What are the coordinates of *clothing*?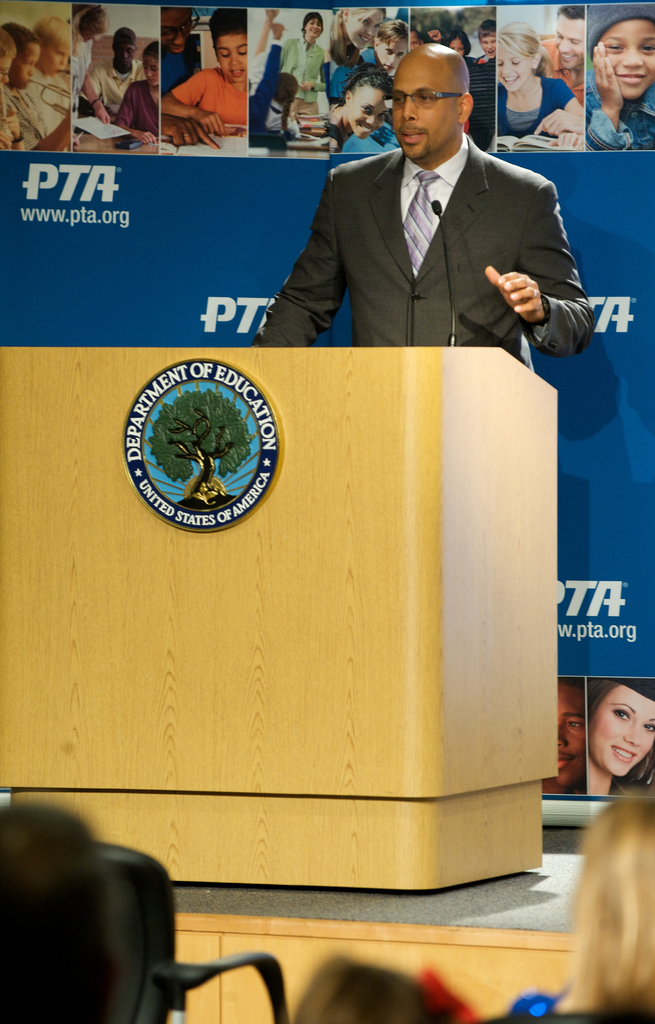
Rect(81, 33, 149, 124).
